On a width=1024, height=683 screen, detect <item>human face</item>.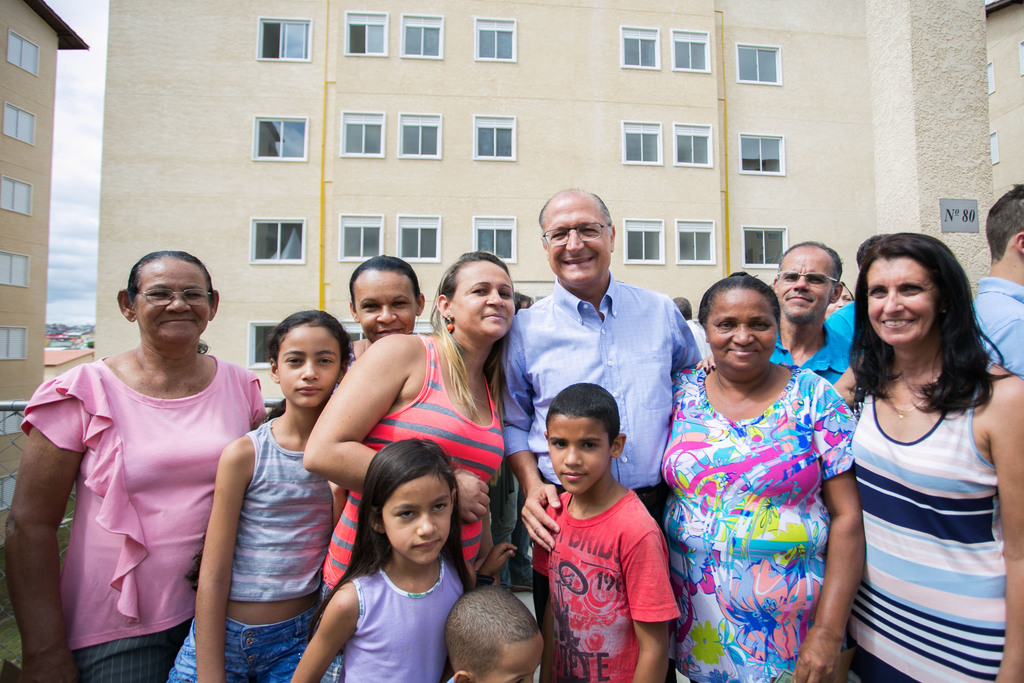
region(487, 637, 548, 682).
